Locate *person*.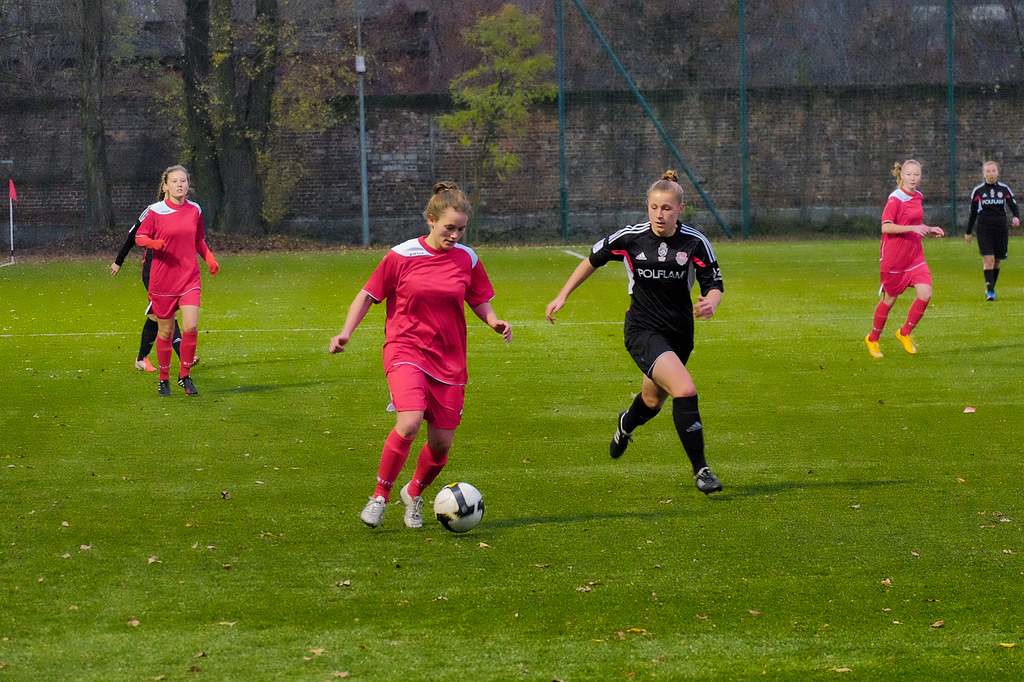
Bounding box: detection(110, 180, 199, 373).
